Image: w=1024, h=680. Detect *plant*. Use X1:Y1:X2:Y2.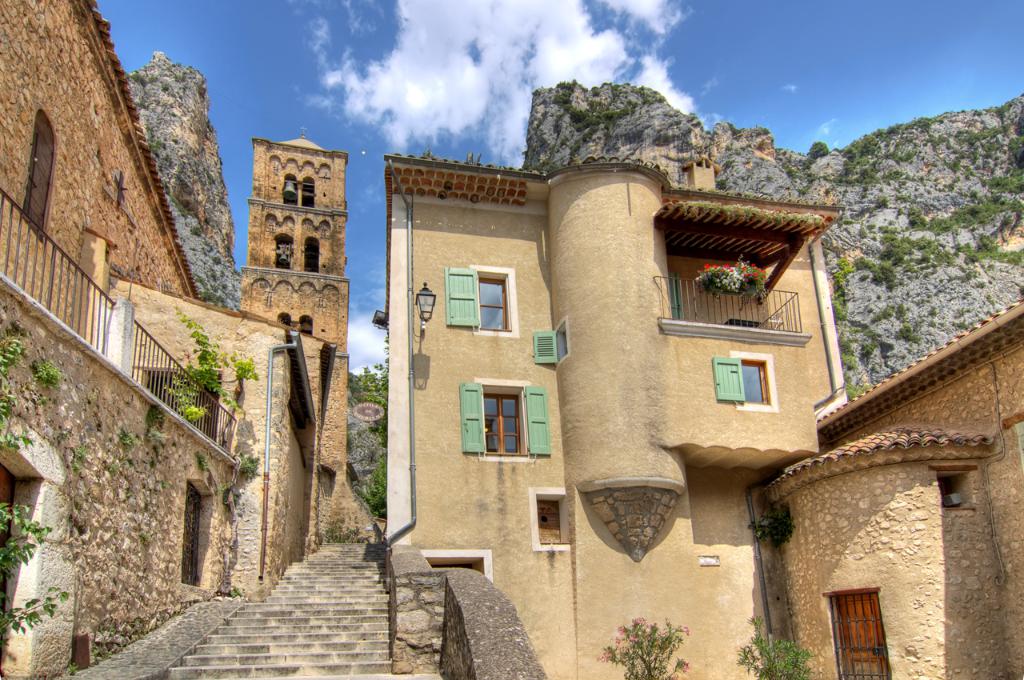
354:454:391:526.
